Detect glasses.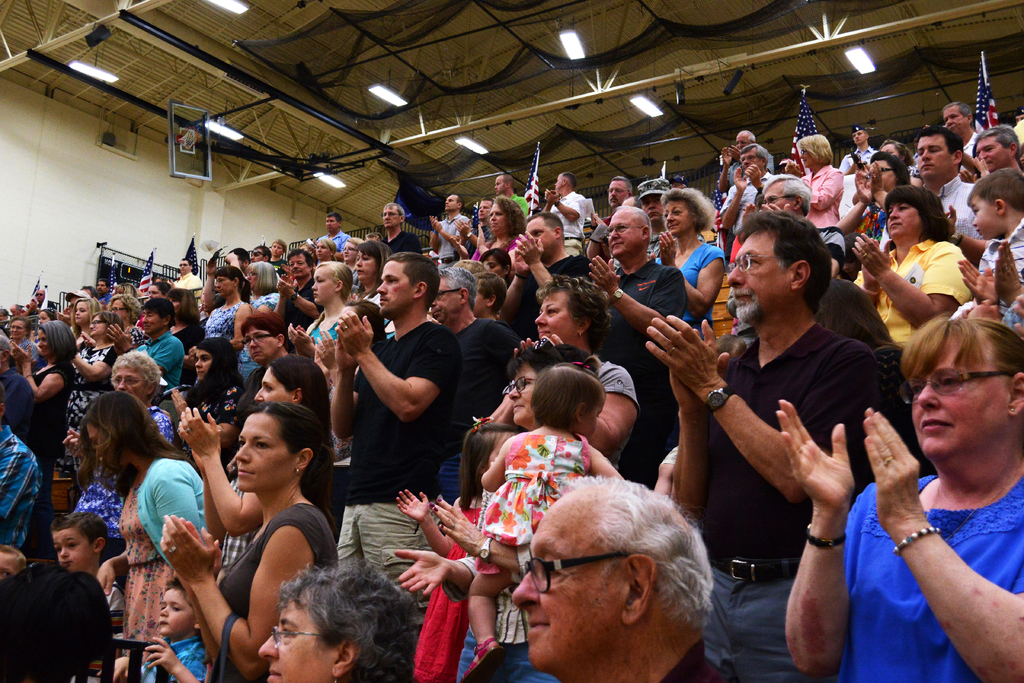
Detected at BBox(380, 209, 400, 219).
